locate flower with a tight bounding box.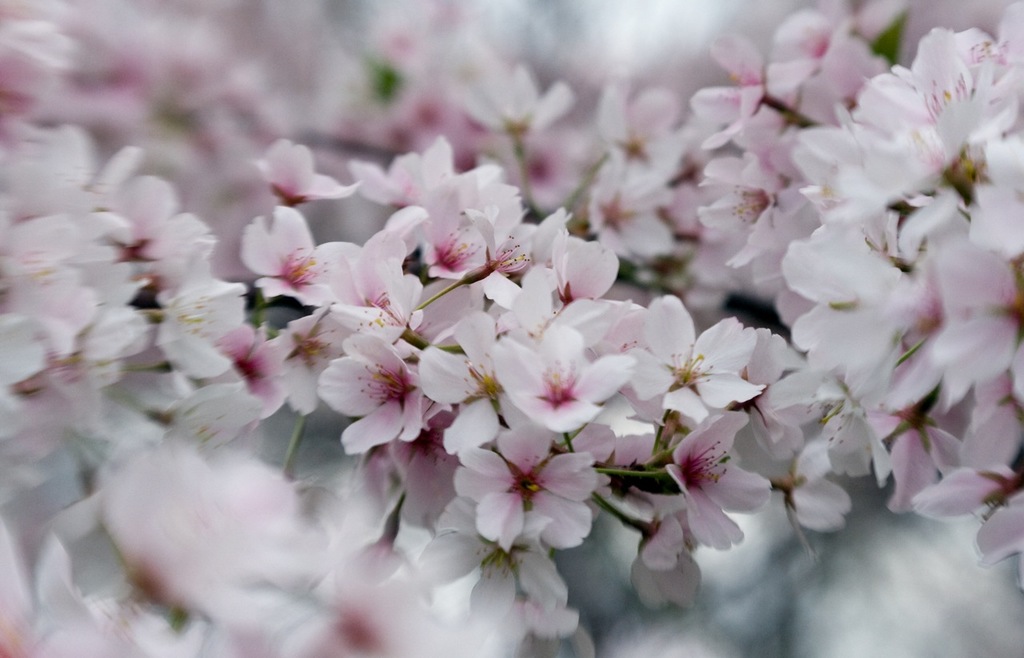
crop(462, 427, 611, 557).
